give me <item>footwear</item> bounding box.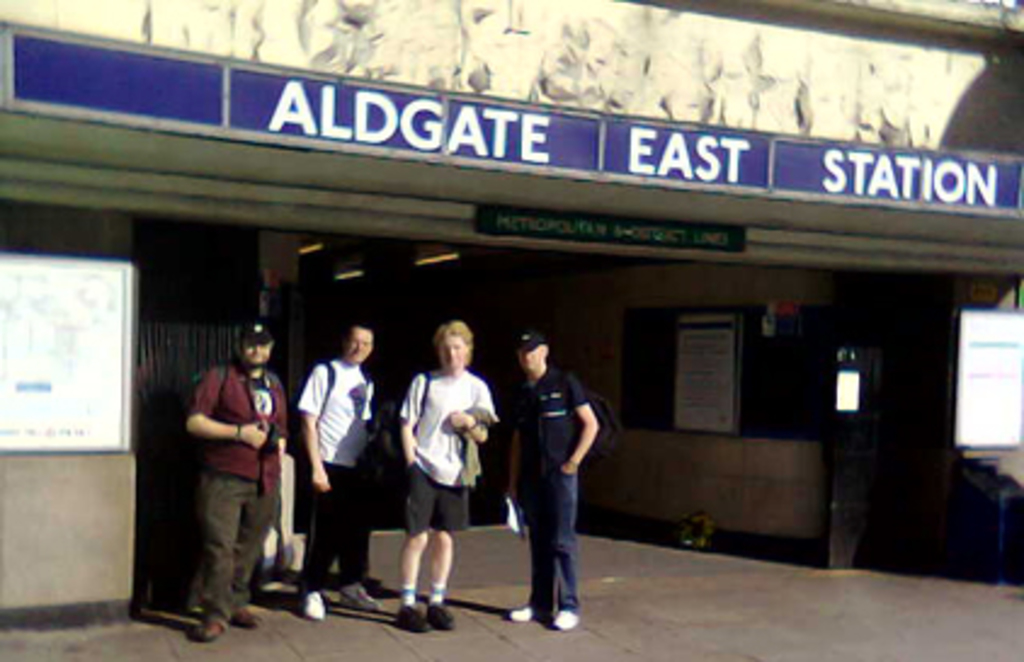
locate(510, 604, 546, 626).
